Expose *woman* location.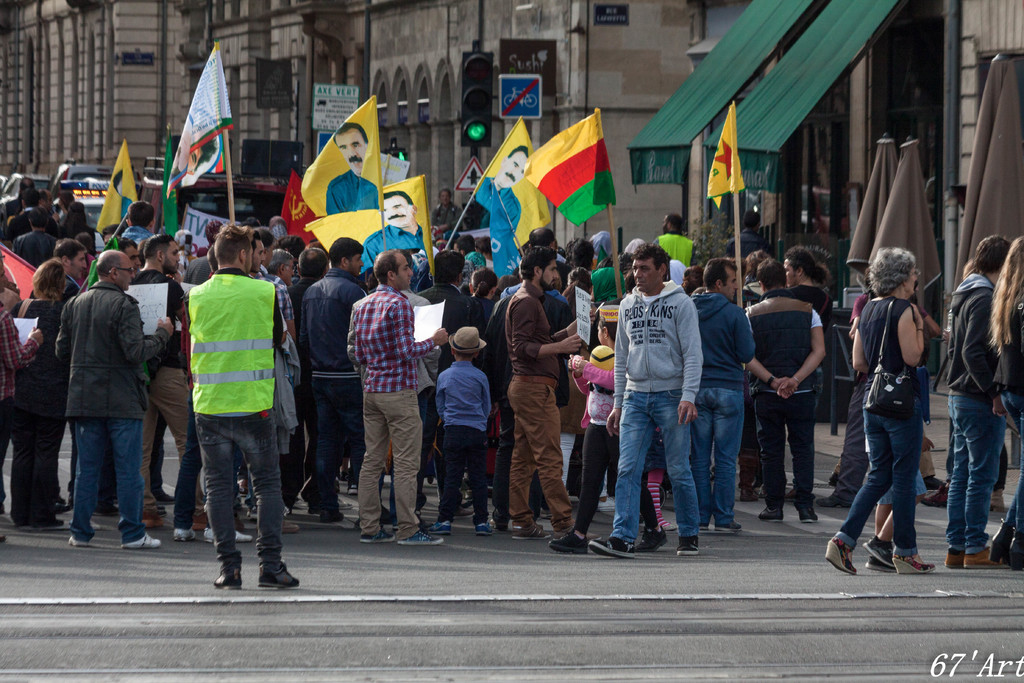
Exposed at (x1=986, y1=236, x2=1023, y2=573).
